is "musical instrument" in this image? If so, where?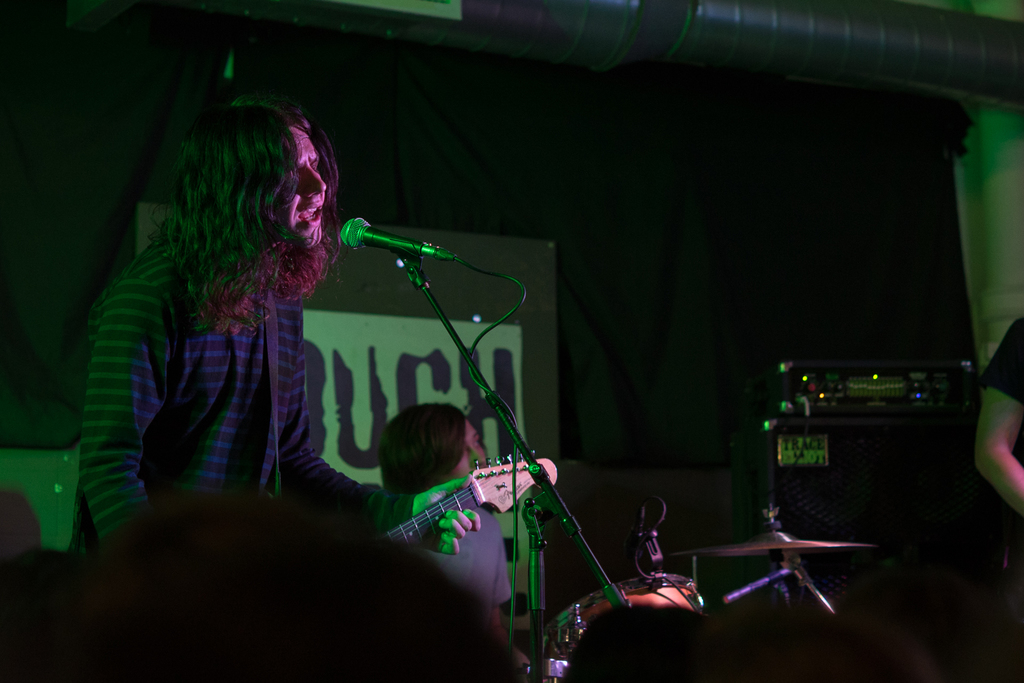
Yes, at l=386, t=446, r=563, b=553.
